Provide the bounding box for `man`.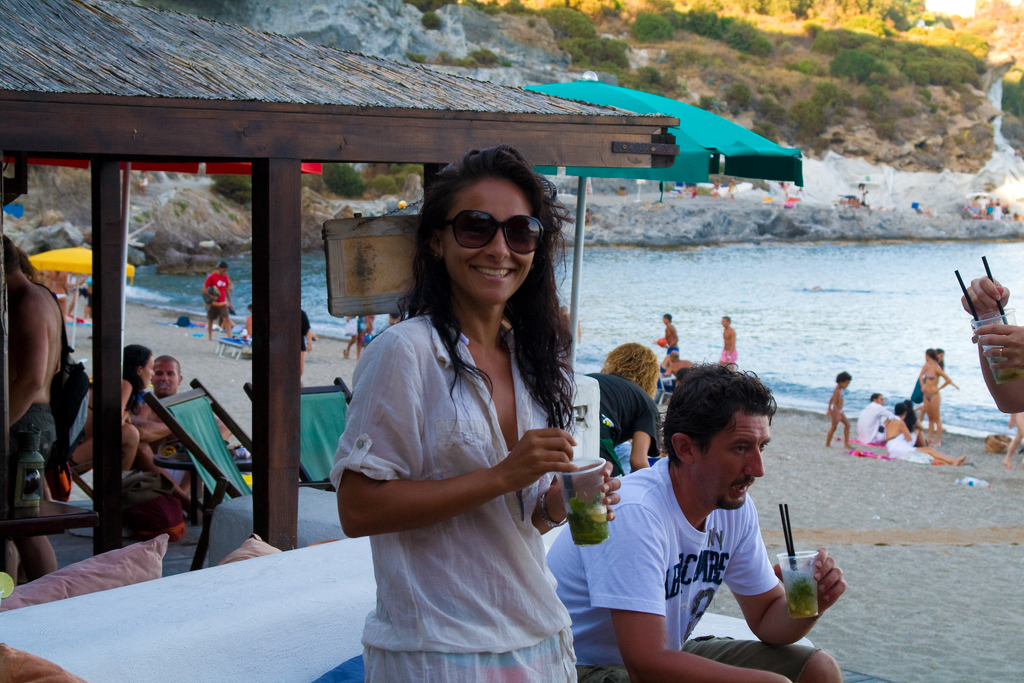
locate(653, 314, 684, 380).
